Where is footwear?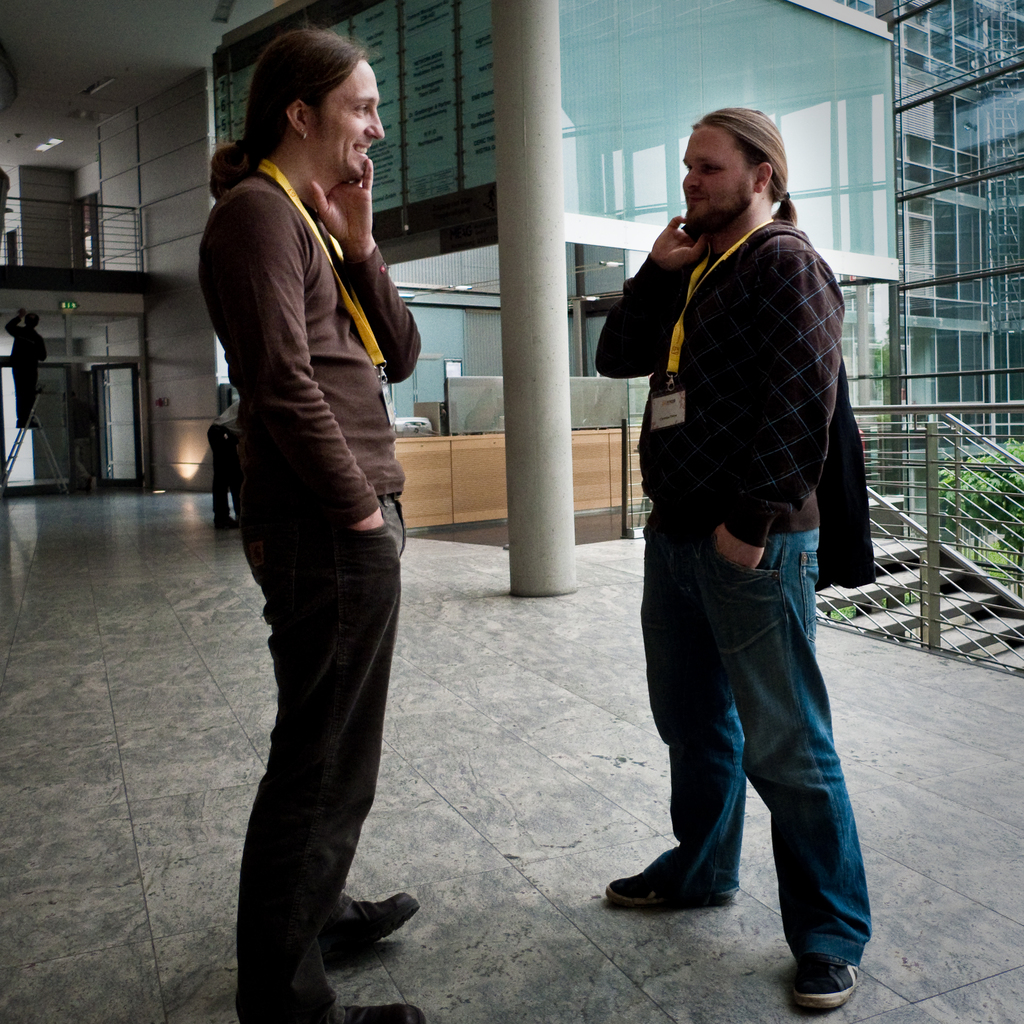
(x1=789, y1=957, x2=867, y2=1011).
